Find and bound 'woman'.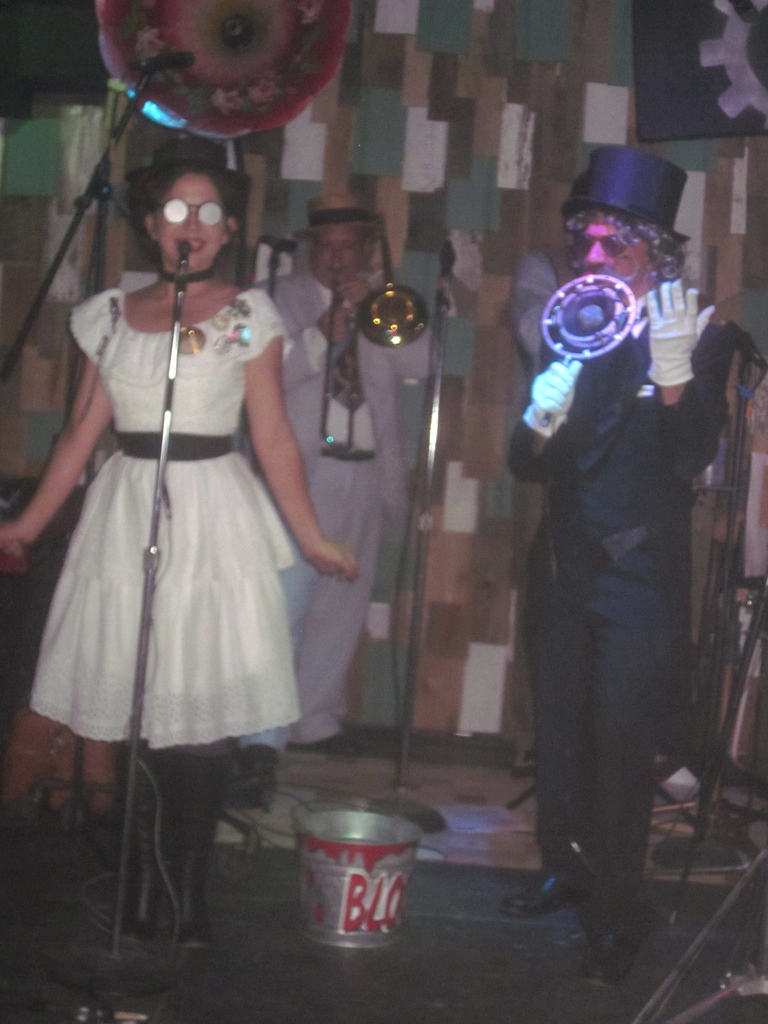
Bound: [26,114,346,916].
